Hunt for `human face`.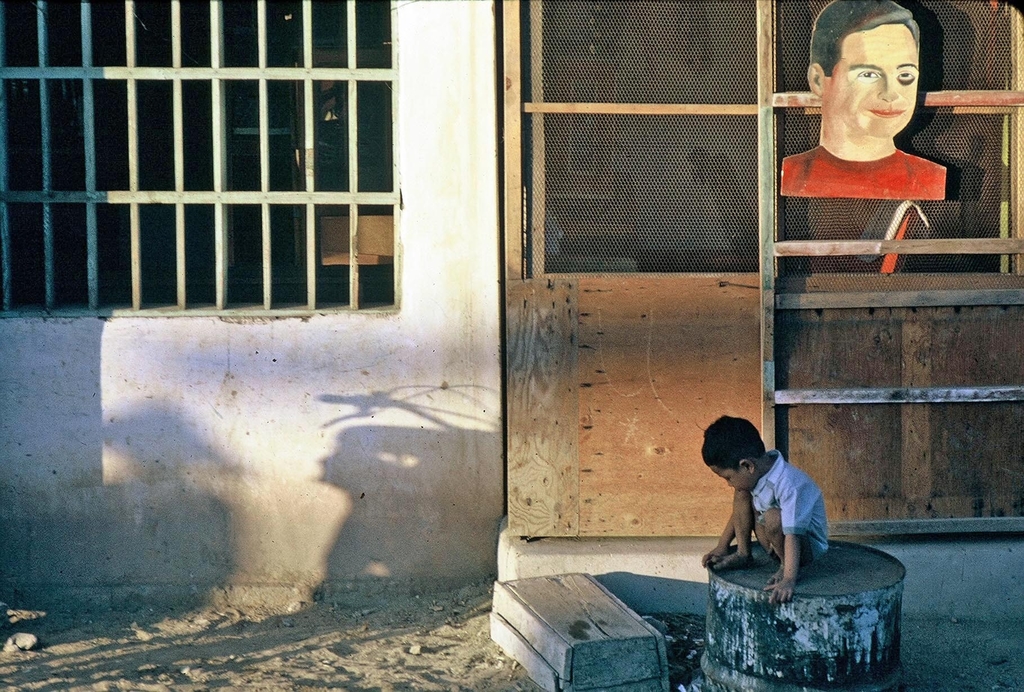
Hunted down at <box>709,463,756,486</box>.
